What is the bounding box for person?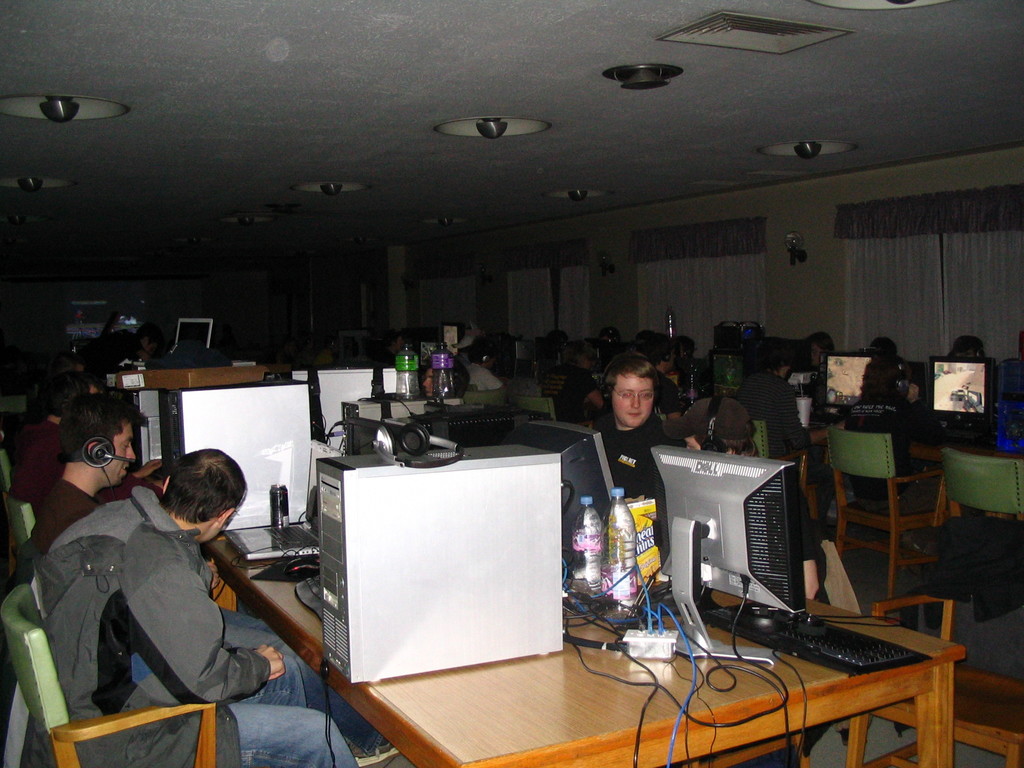
Rect(592, 351, 668, 535).
